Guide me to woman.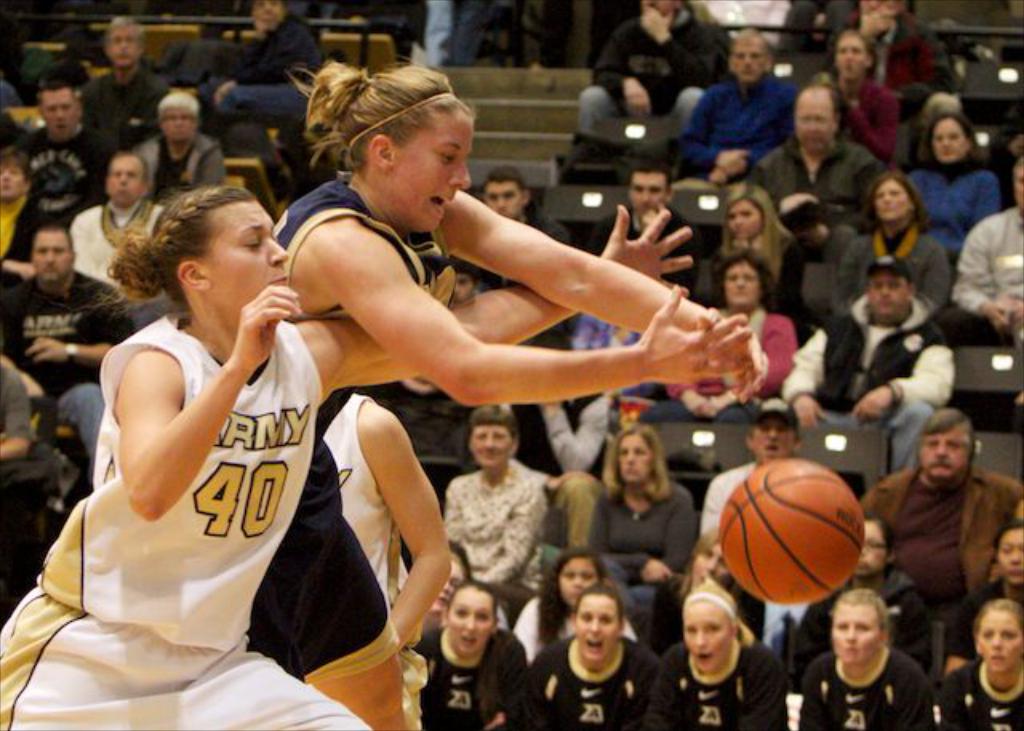
Guidance: bbox=[277, 37, 768, 729].
